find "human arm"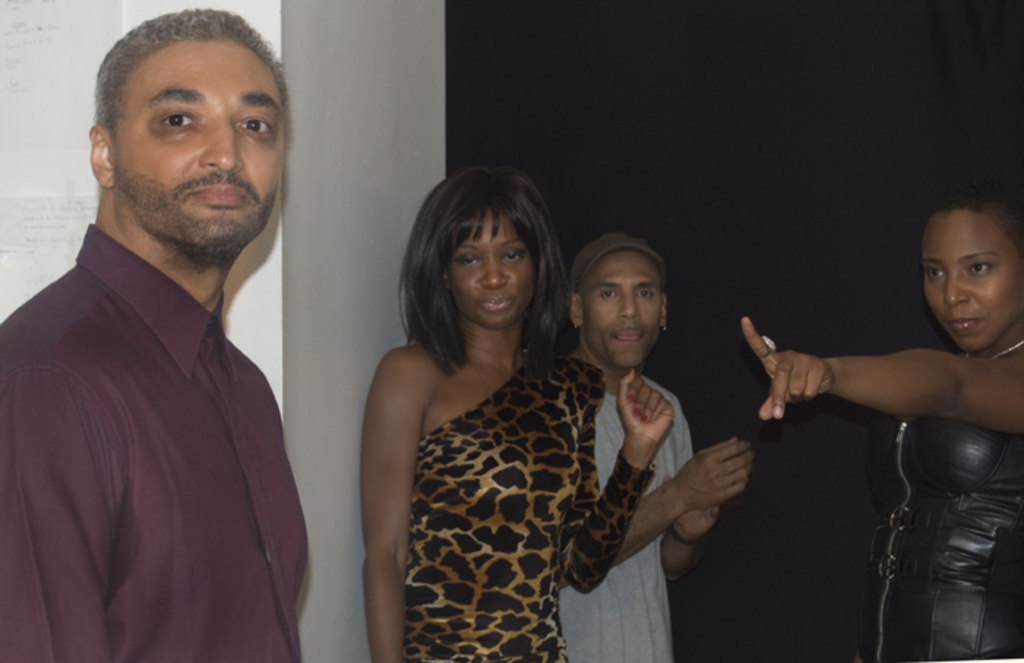
366/342/432/662
